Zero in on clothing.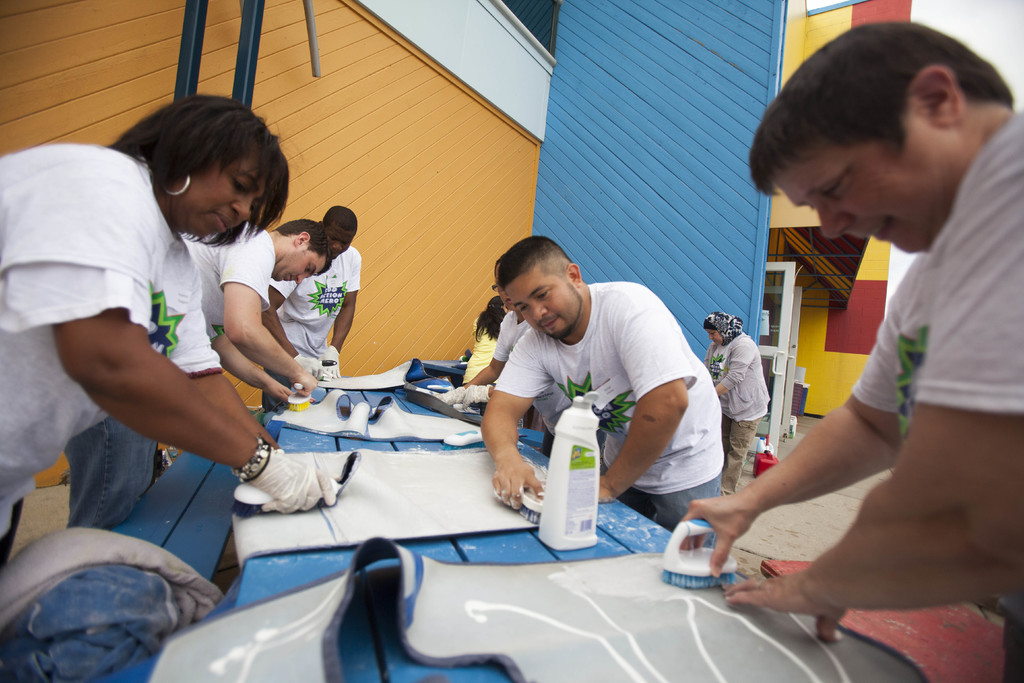
Zeroed in: BBox(0, 142, 224, 572).
